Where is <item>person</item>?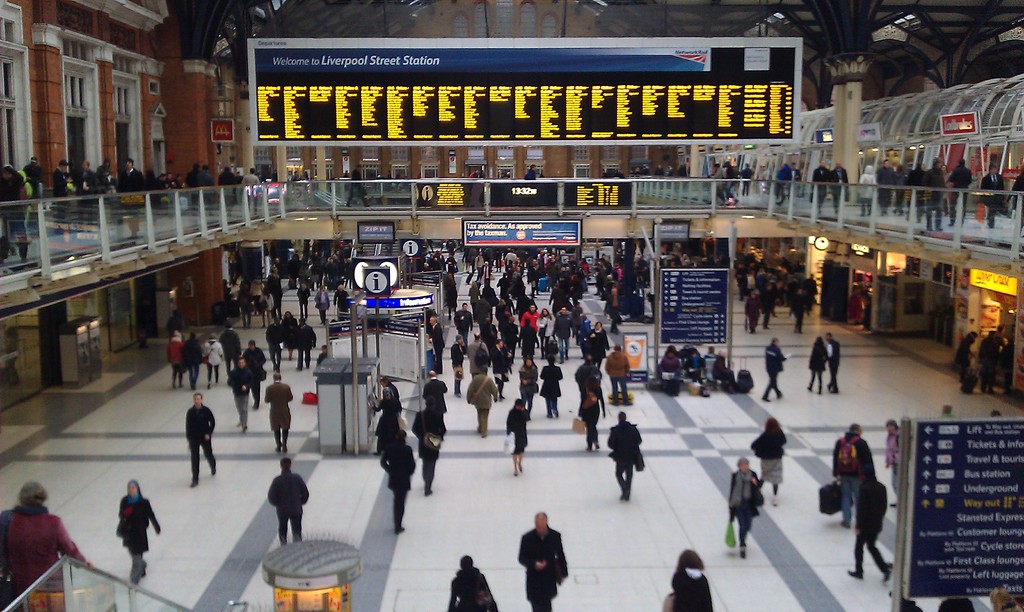
468:279:477:316.
